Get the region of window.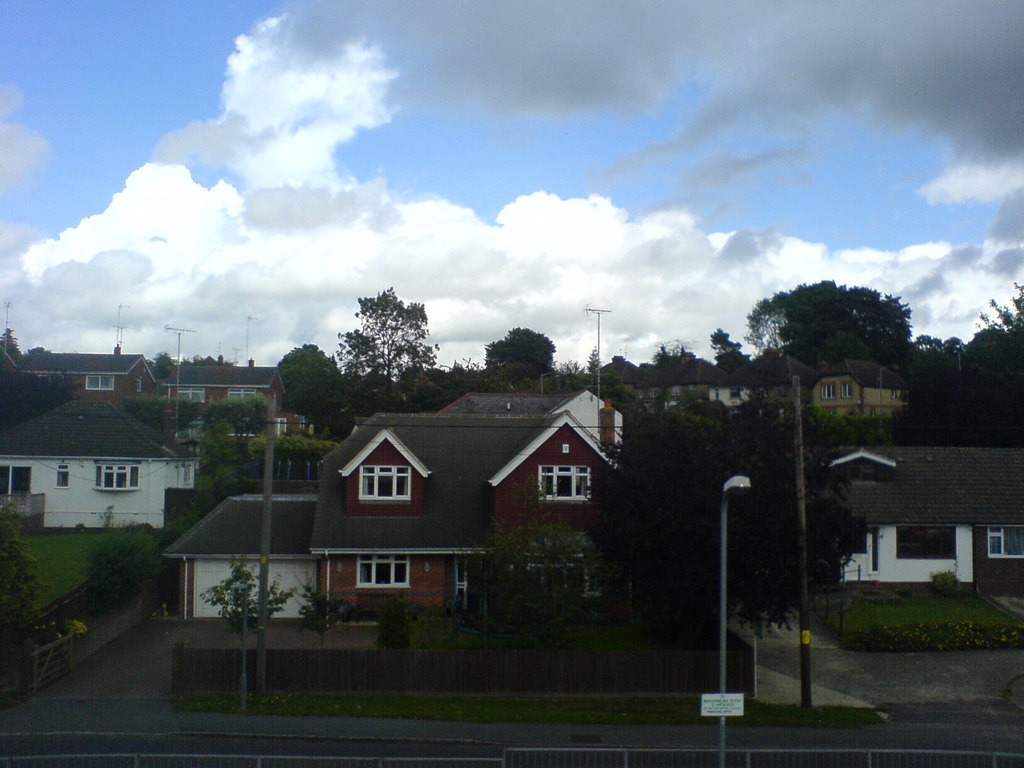
crop(225, 388, 258, 401).
